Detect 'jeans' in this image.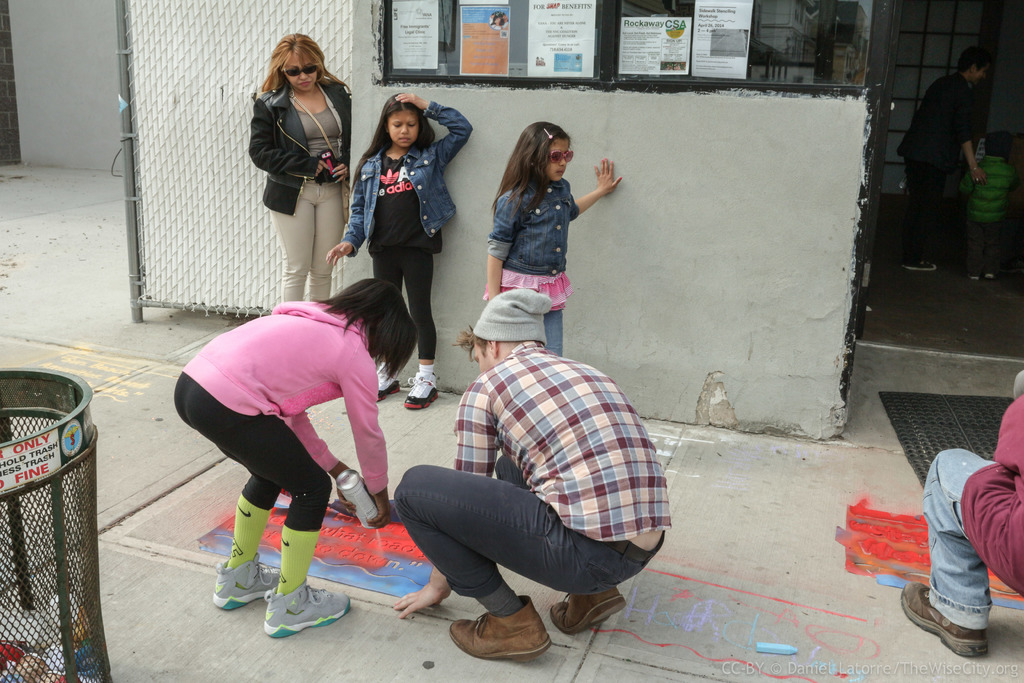
Detection: 543,302,565,354.
